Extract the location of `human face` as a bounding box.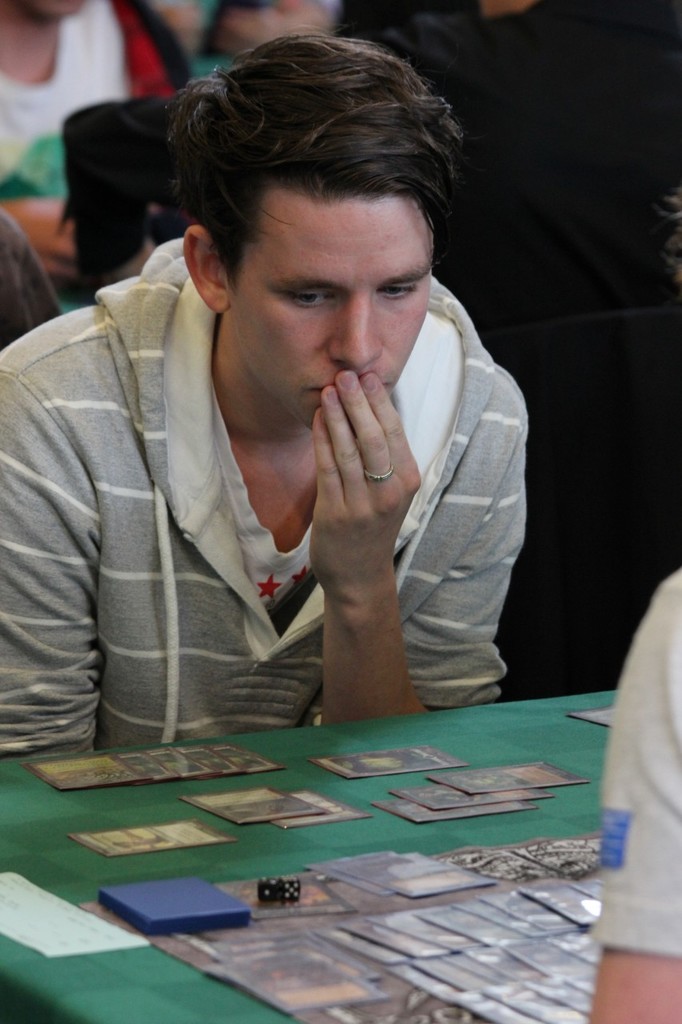
212 188 429 427.
